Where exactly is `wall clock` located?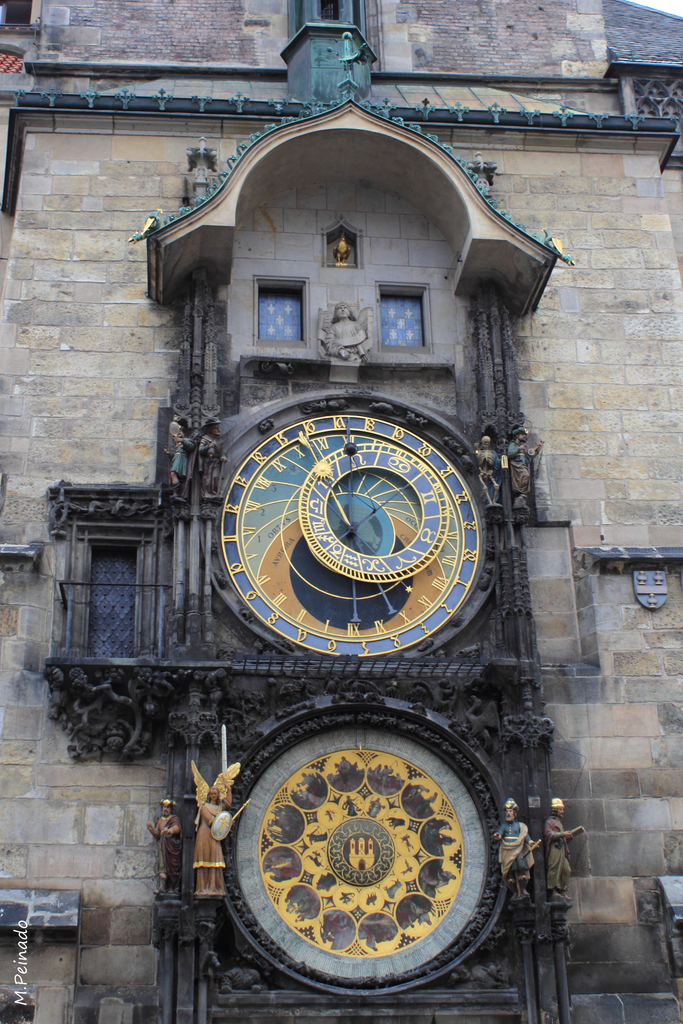
Its bounding box is (220, 412, 484, 659).
